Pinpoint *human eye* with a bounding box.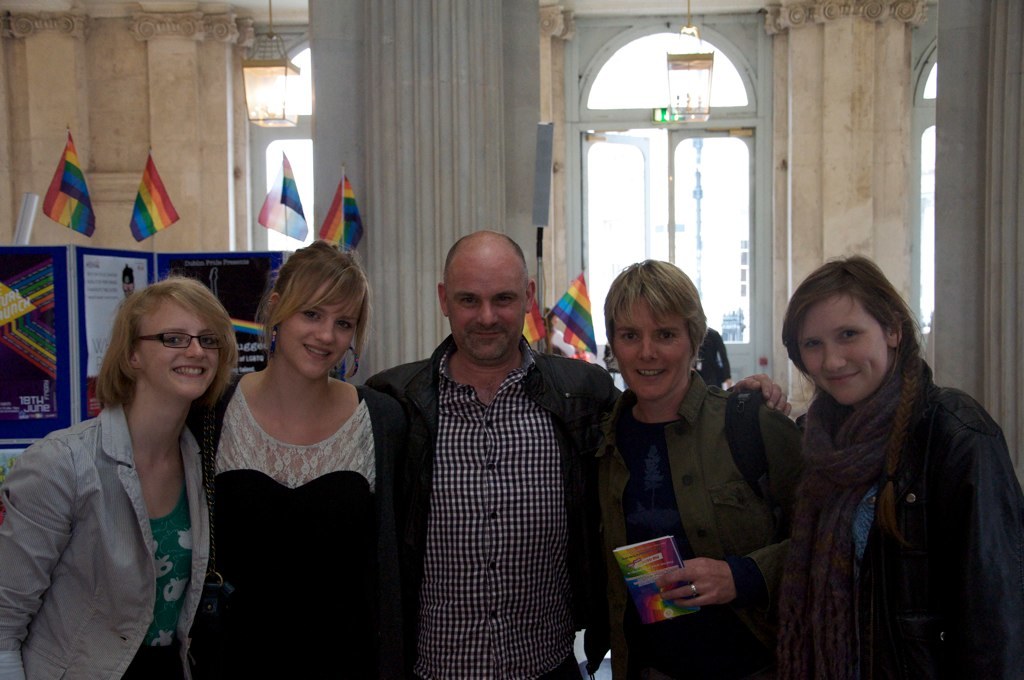
201:334:218:346.
